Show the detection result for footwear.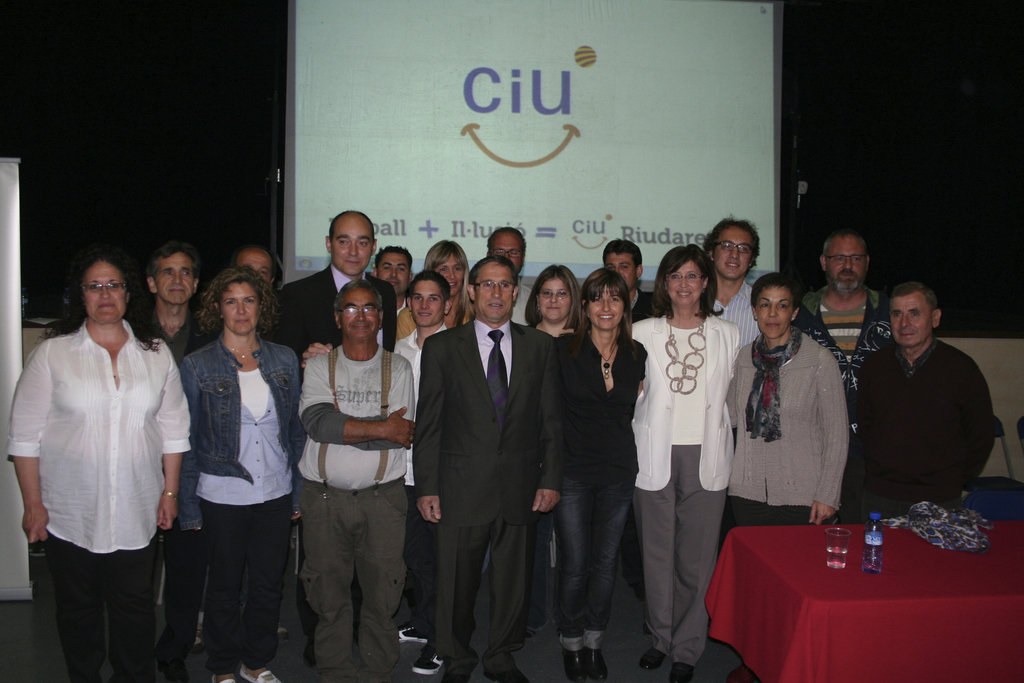
l=641, t=649, r=668, b=671.
